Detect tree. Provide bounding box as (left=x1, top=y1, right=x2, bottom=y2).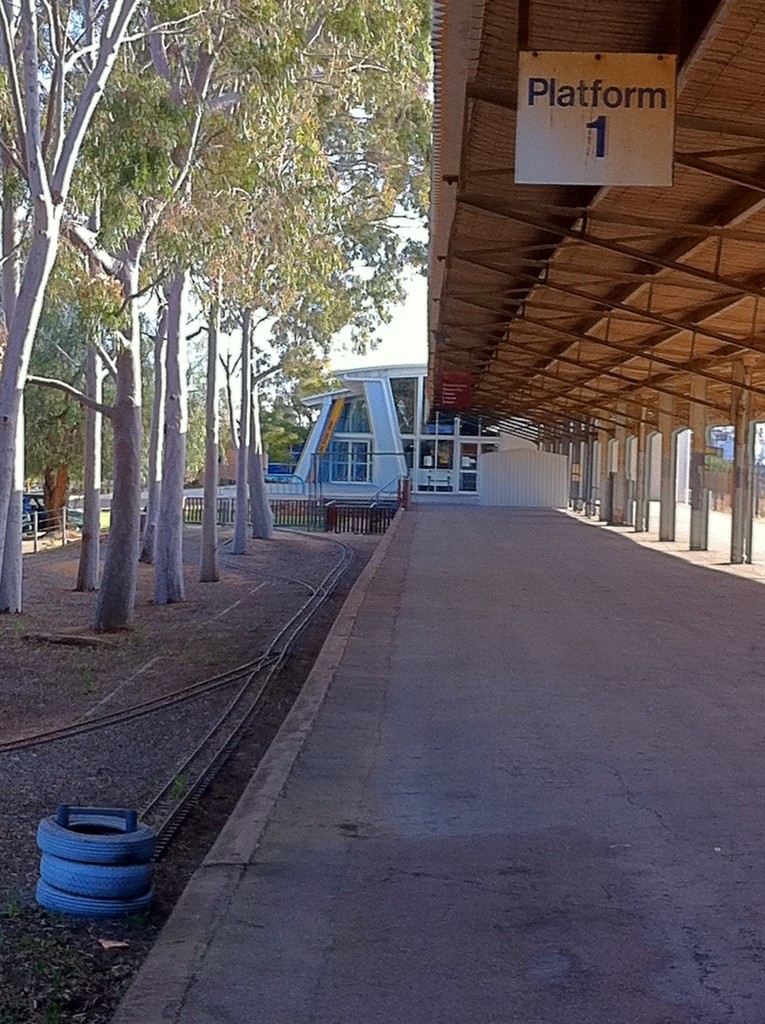
(left=134, top=295, right=174, bottom=564).
